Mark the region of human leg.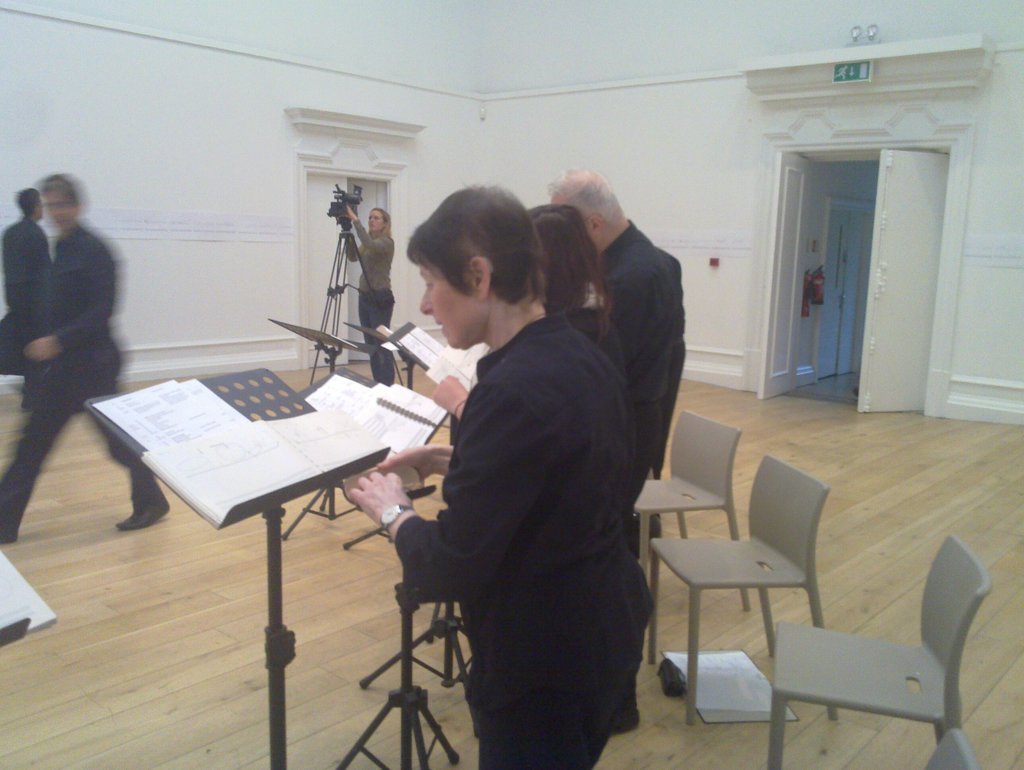
Region: [left=81, top=376, right=164, bottom=524].
